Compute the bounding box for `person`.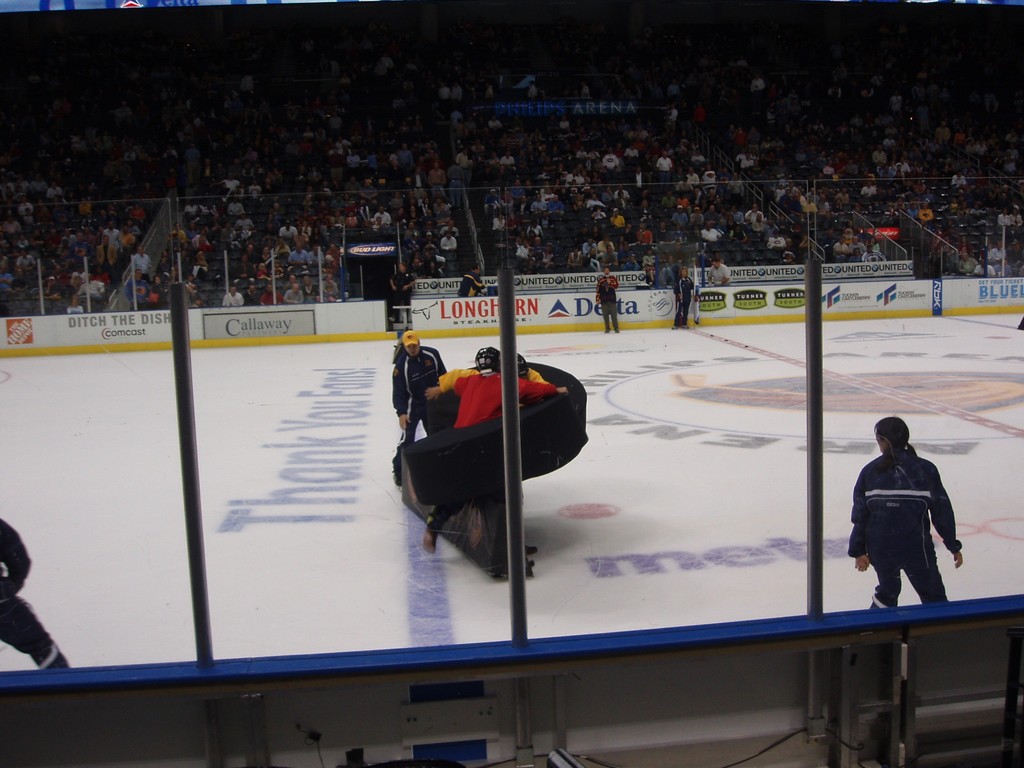
<bbox>652, 148, 673, 184</bbox>.
